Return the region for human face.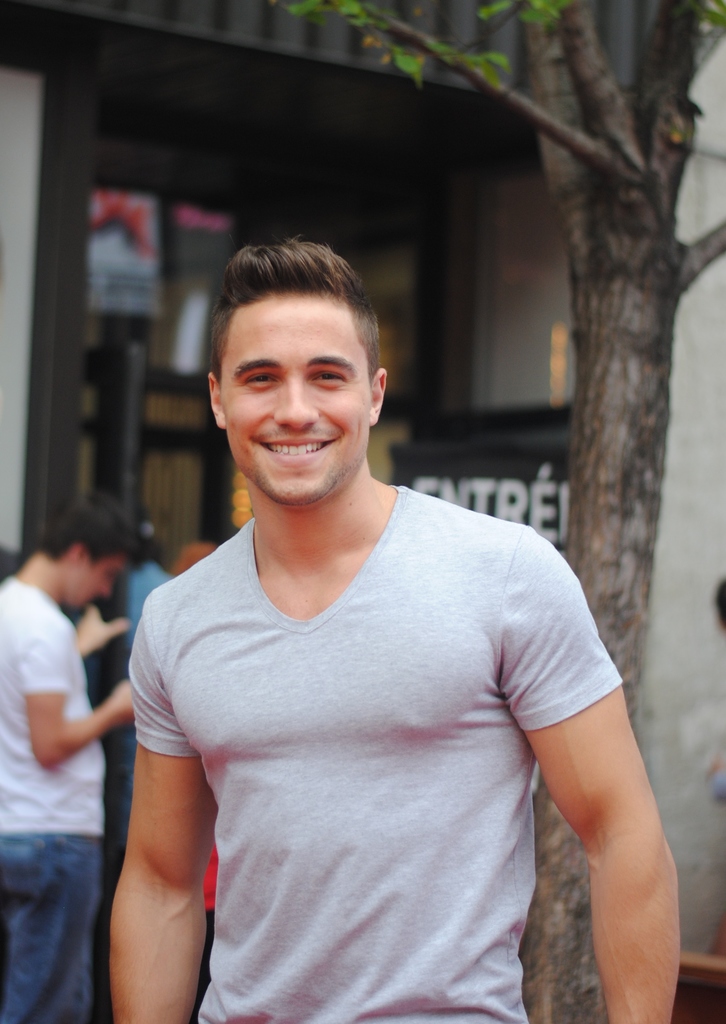
[58, 556, 130, 605].
